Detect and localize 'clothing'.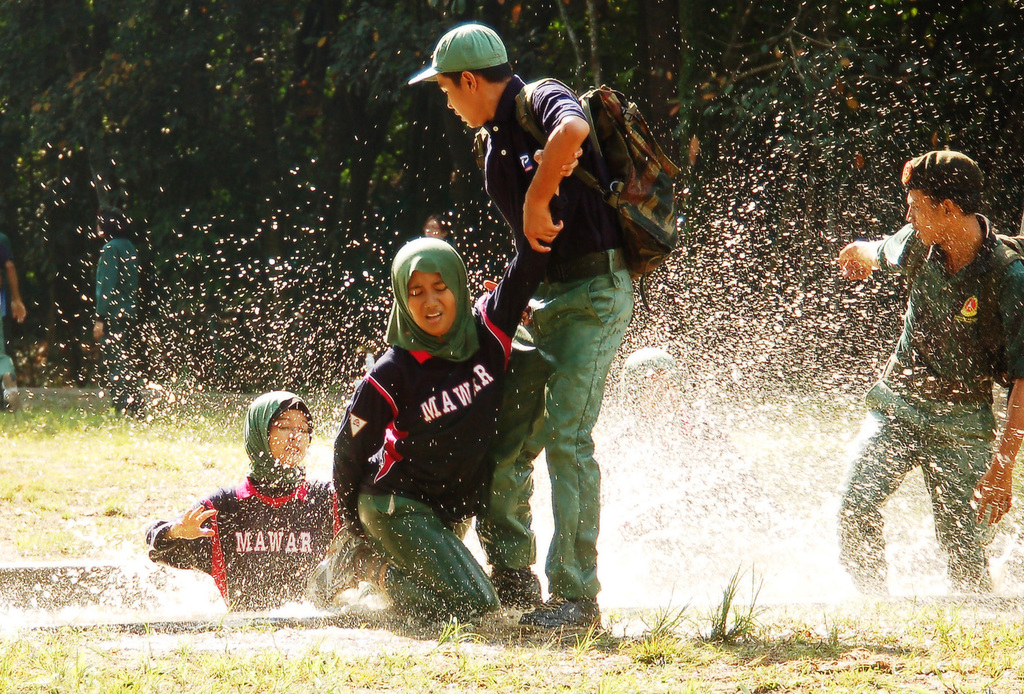
Localized at l=330, t=236, r=548, b=642.
